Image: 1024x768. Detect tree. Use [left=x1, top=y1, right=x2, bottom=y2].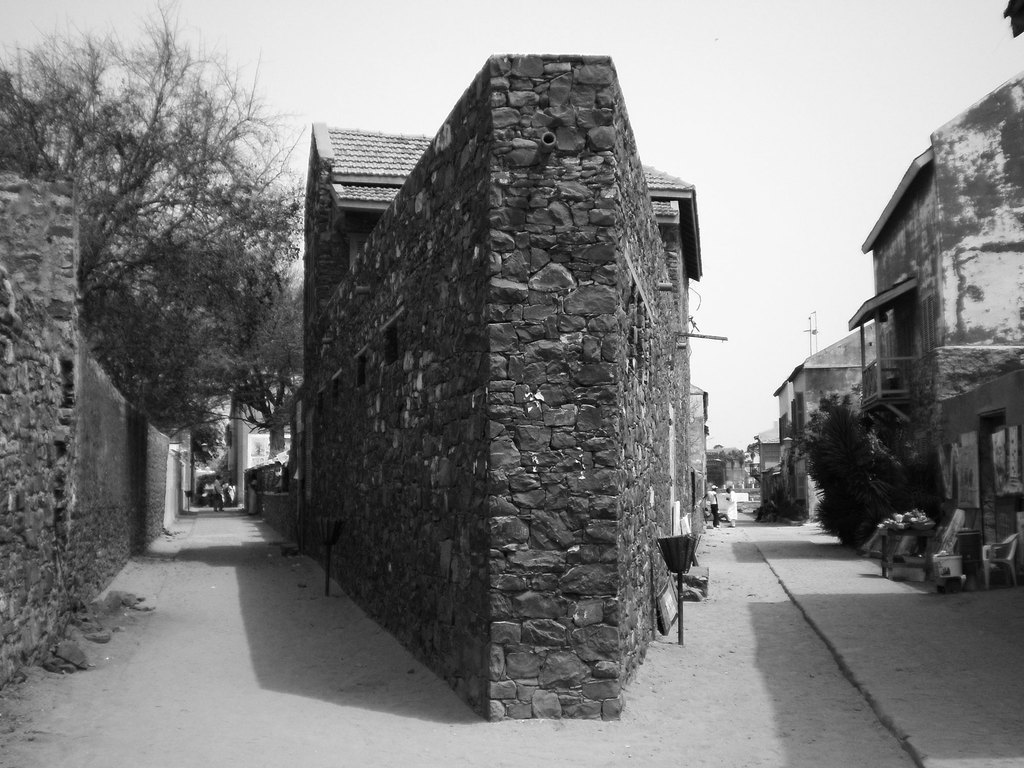
[left=33, top=45, right=346, bottom=494].
